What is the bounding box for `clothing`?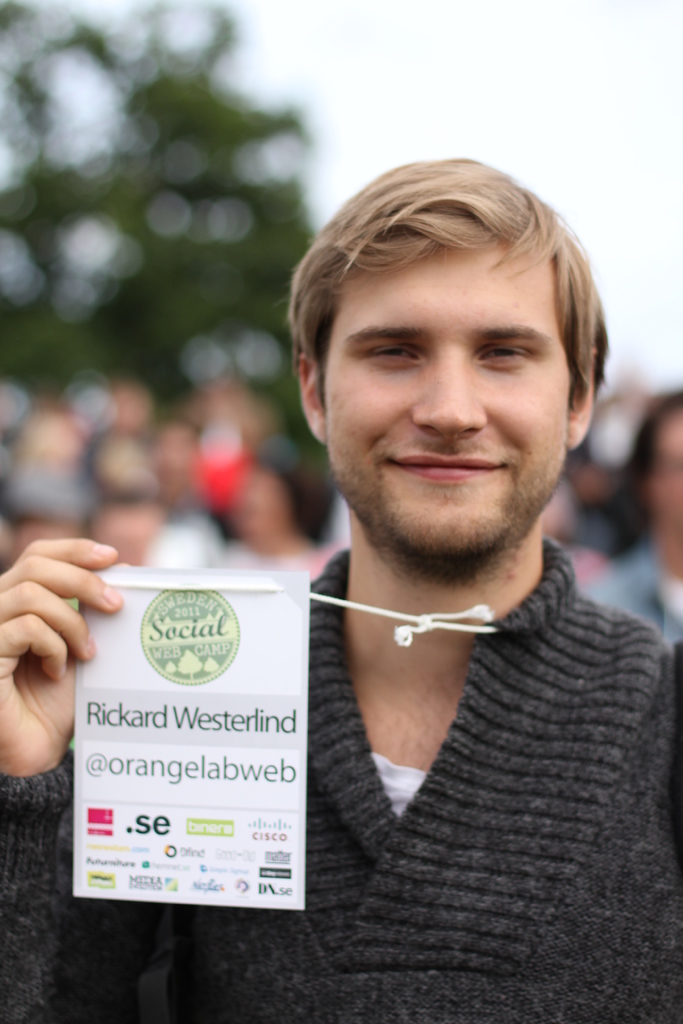
Rect(578, 538, 682, 659).
